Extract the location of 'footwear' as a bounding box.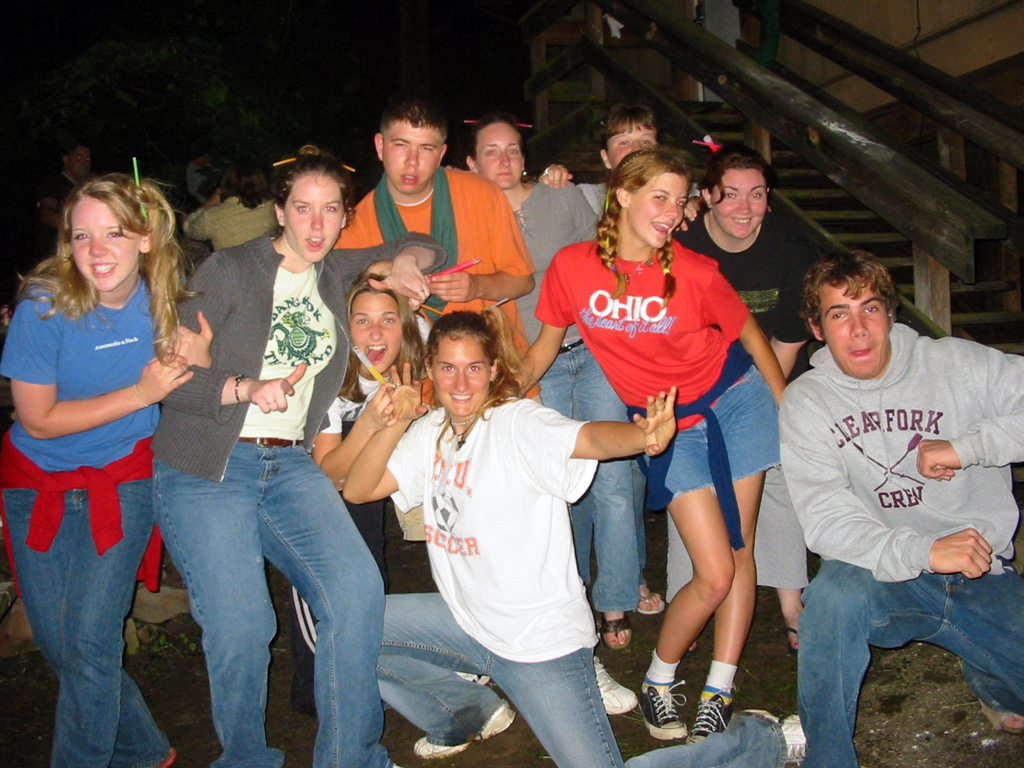
detection(409, 698, 520, 760).
